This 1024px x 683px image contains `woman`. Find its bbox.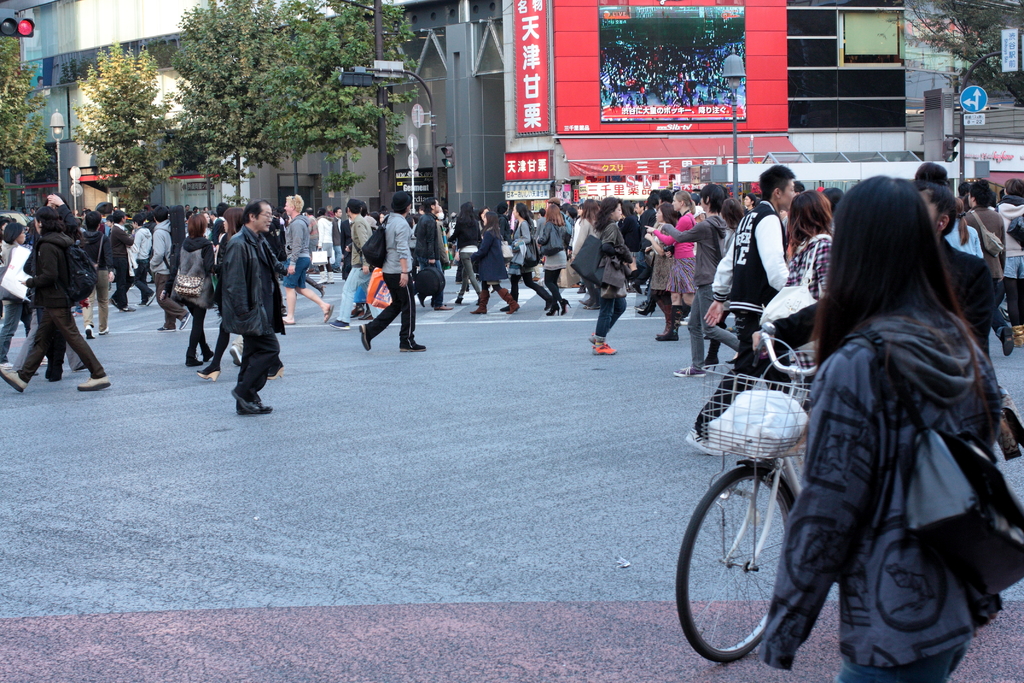
select_region(786, 190, 833, 413).
